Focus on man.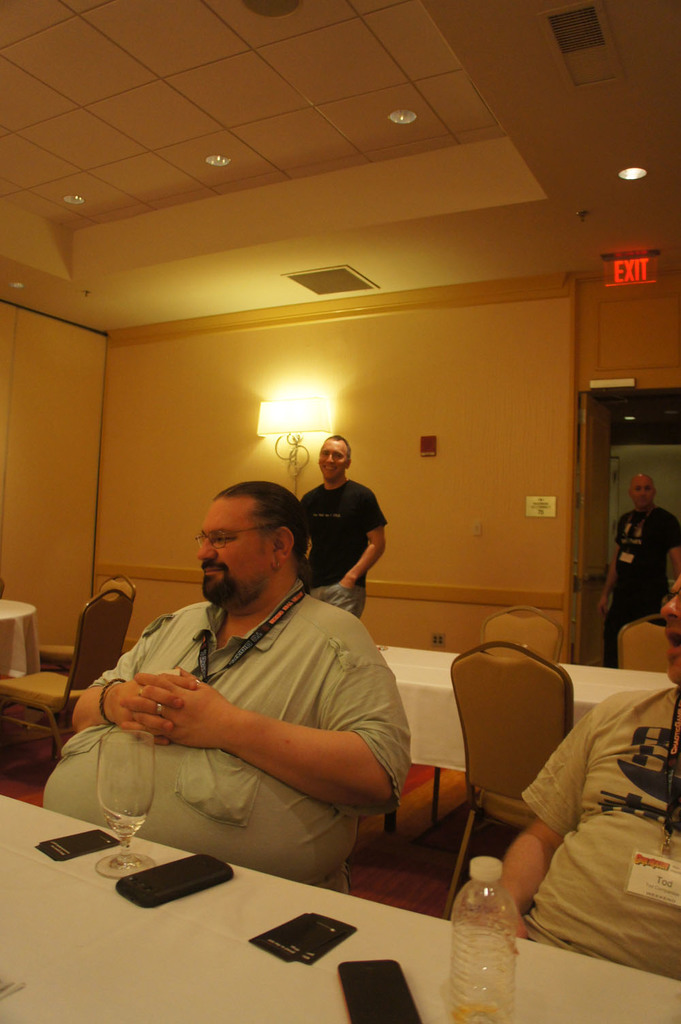
Focused at (left=496, top=549, right=680, bottom=976).
